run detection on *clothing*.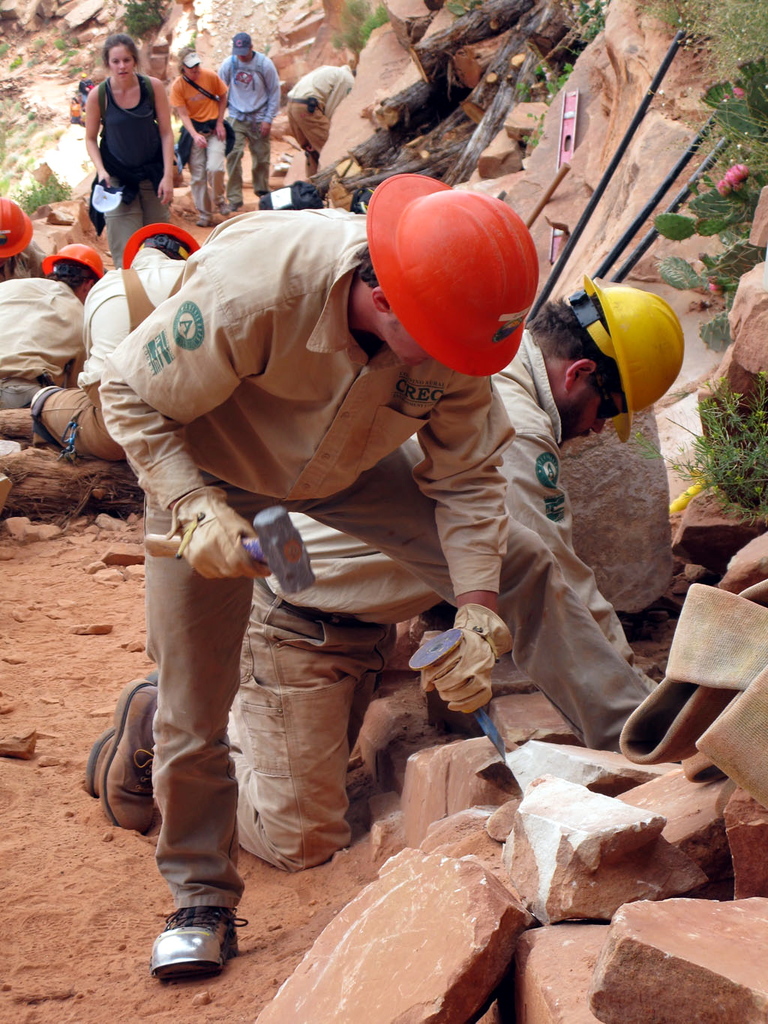
Result: Rect(100, 207, 656, 905).
